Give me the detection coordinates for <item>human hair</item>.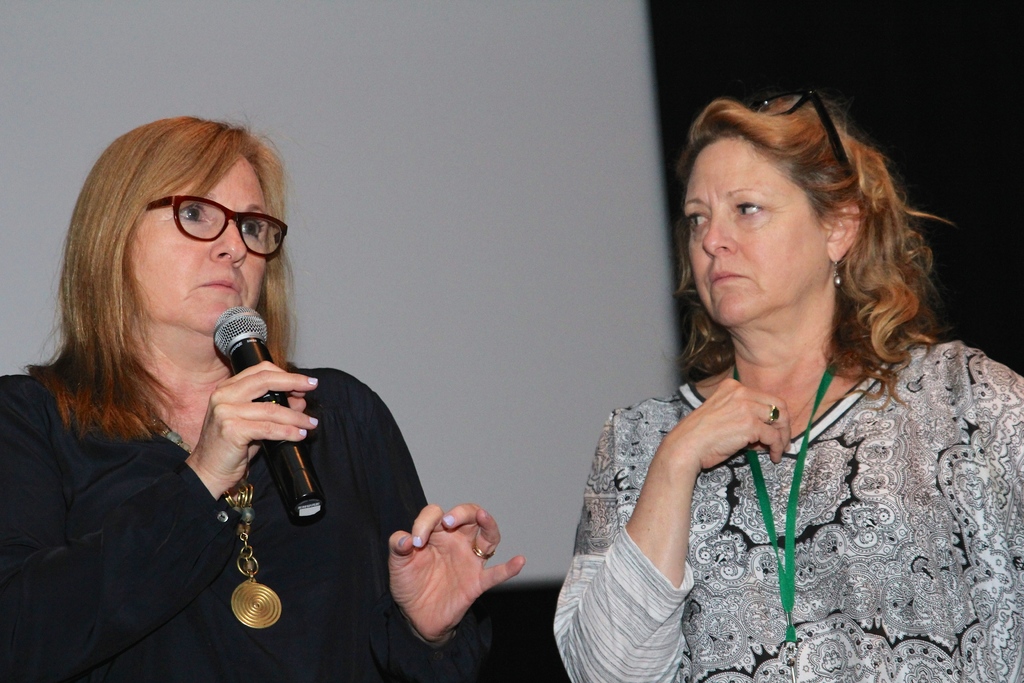
{"left": 676, "top": 86, "right": 926, "bottom": 413}.
